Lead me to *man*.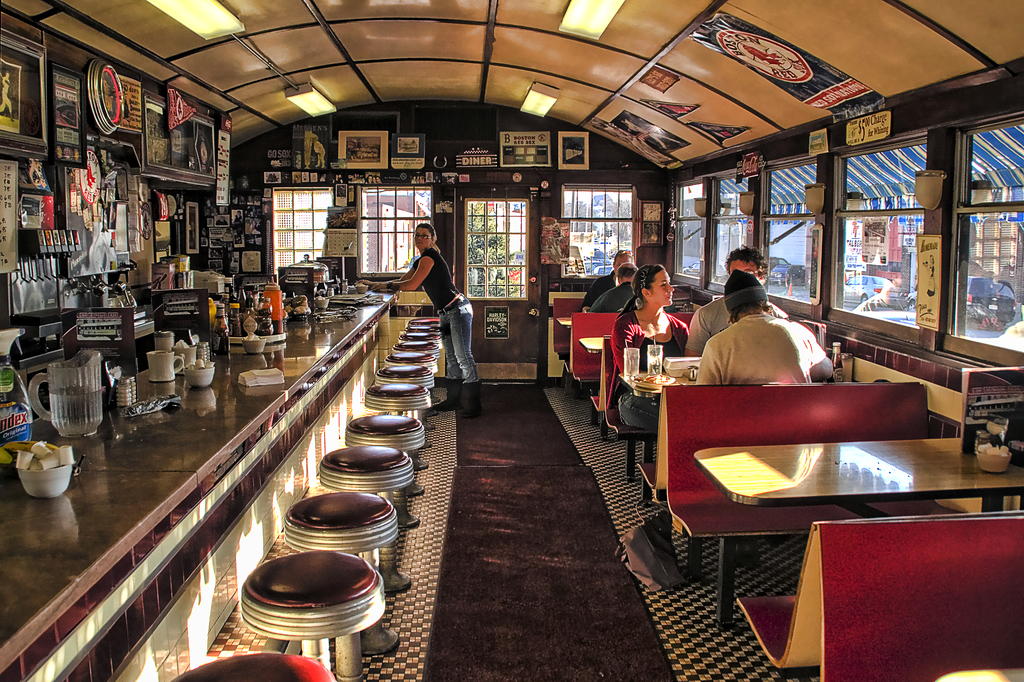
Lead to {"x1": 678, "y1": 241, "x2": 790, "y2": 360}.
